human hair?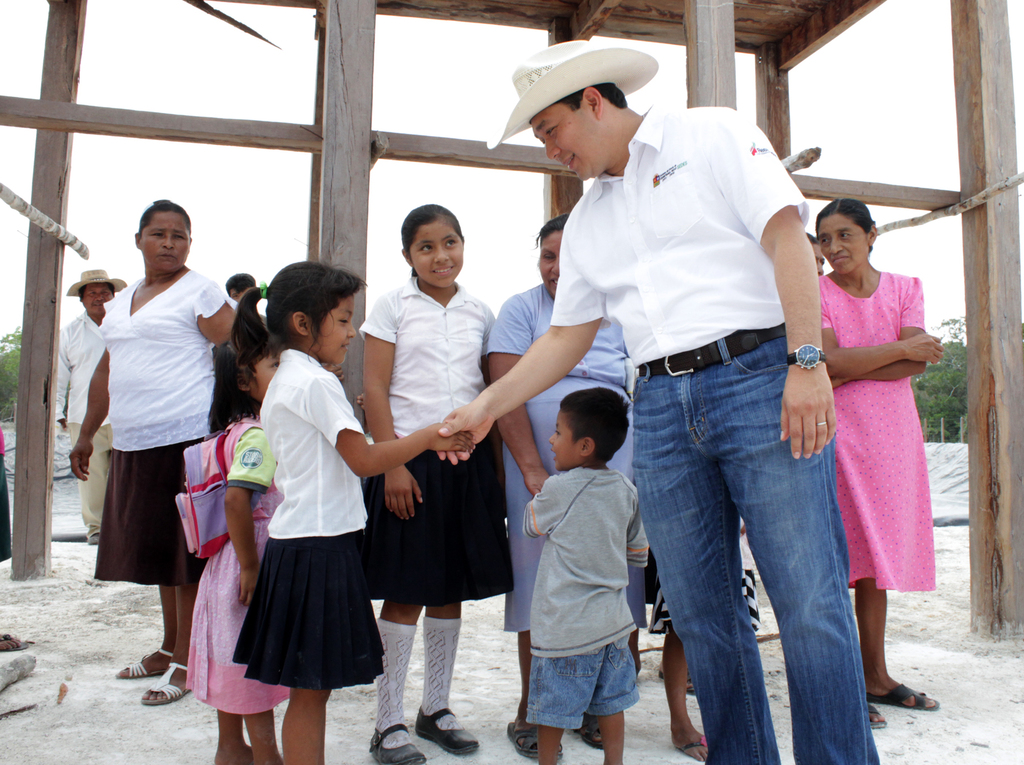
rect(560, 386, 632, 463)
